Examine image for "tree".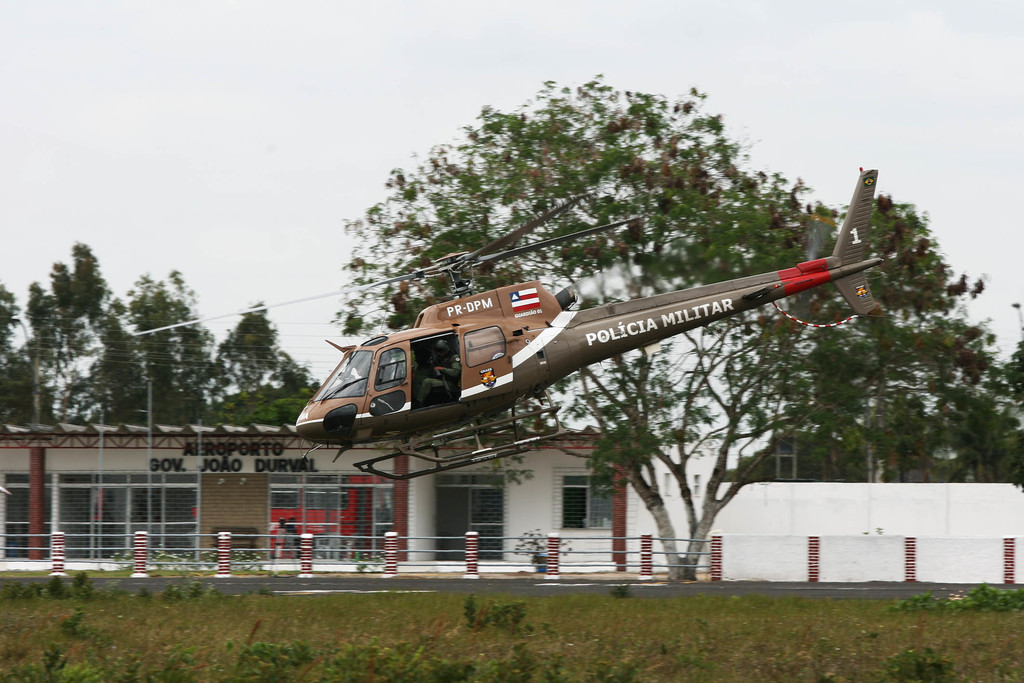
Examination result: region(115, 273, 225, 422).
